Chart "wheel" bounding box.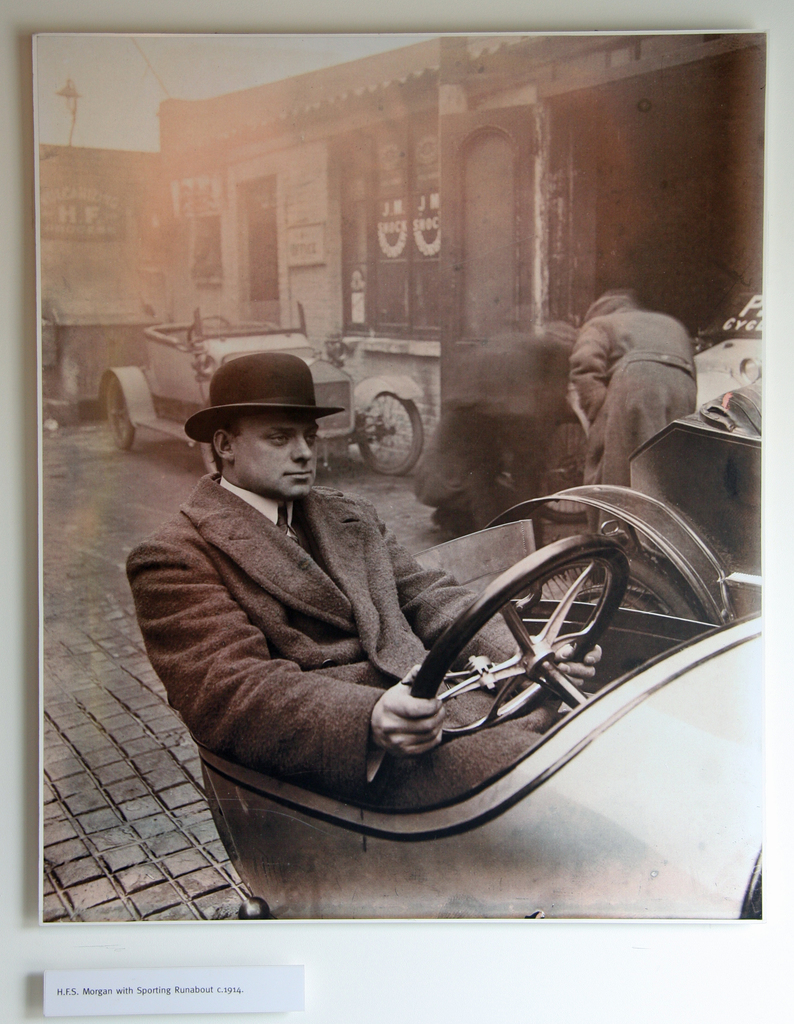
Charted: (x1=201, y1=435, x2=222, y2=472).
